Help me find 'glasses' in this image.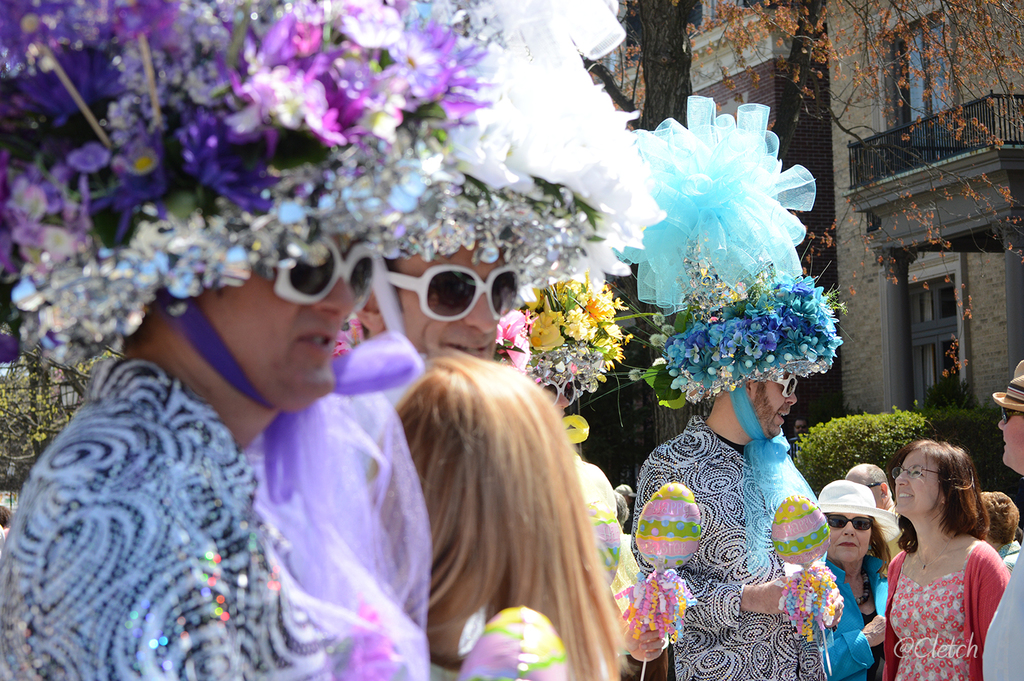
Found it: detection(246, 263, 364, 318).
